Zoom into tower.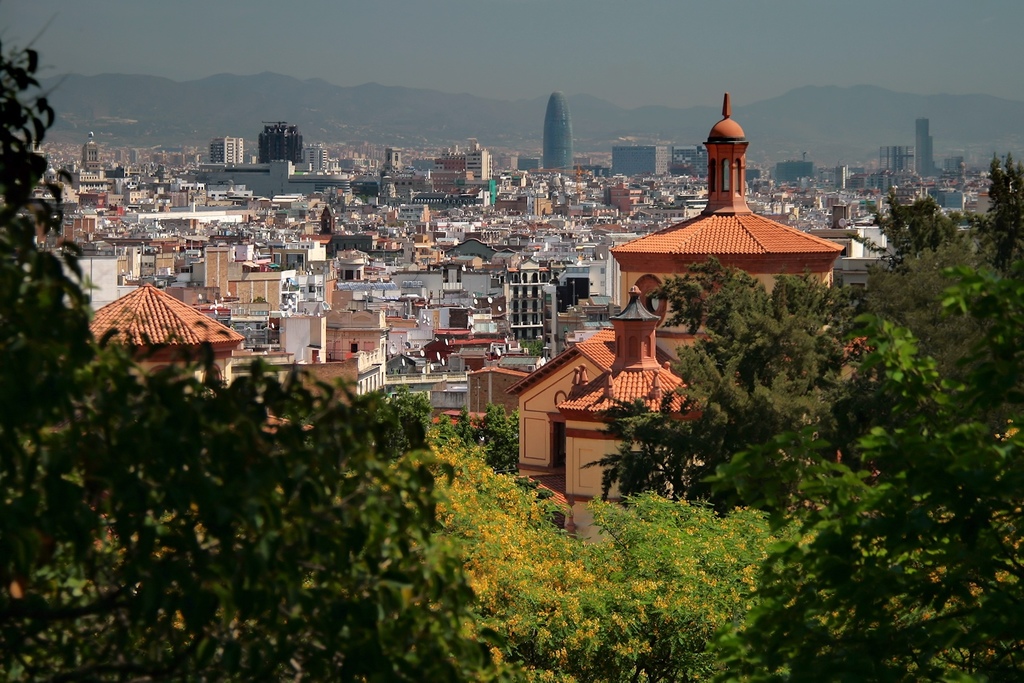
Zoom target: left=466, top=149, right=491, bottom=179.
